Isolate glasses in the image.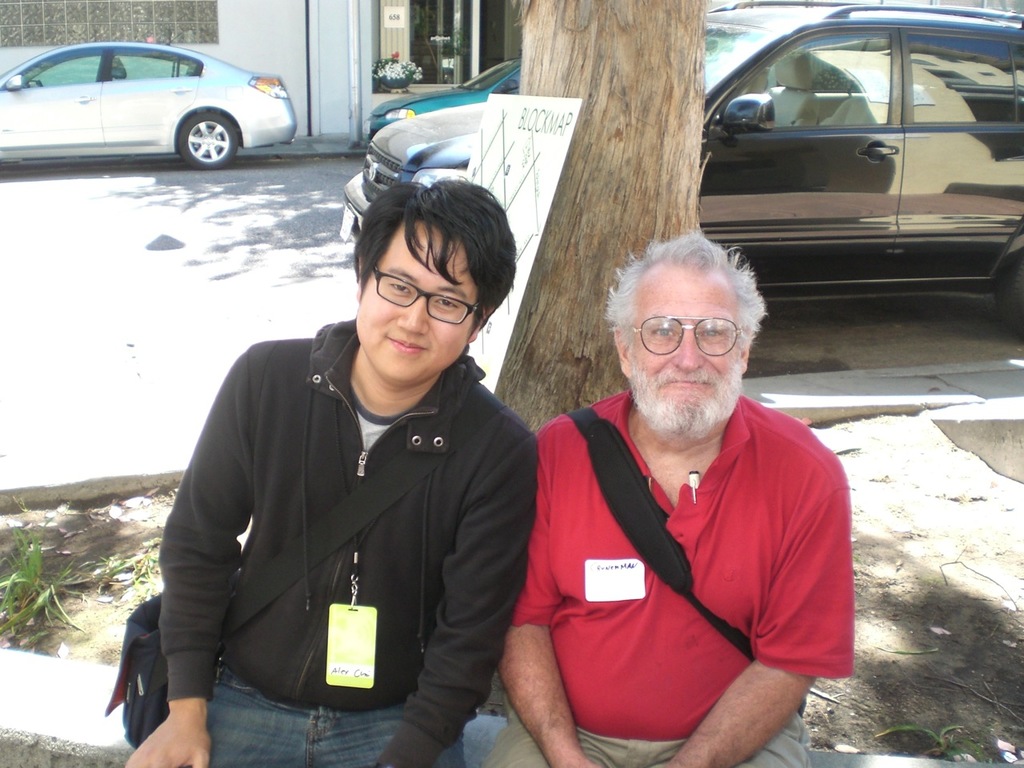
Isolated region: crop(371, 266, 481, 326).
